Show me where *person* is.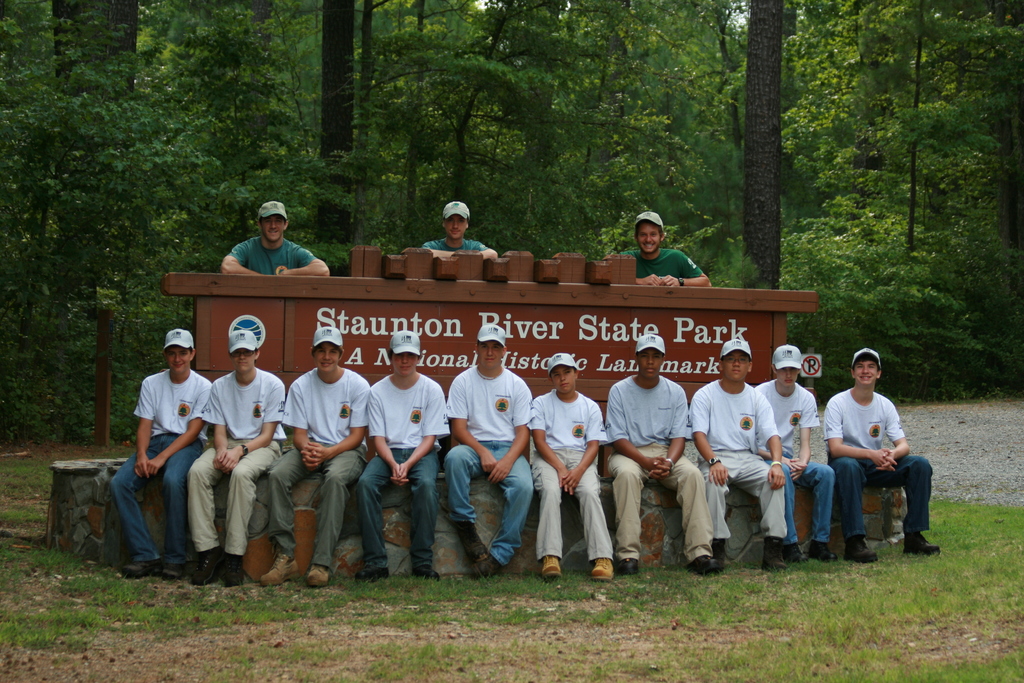
*person* is at [620,209,717,290].
